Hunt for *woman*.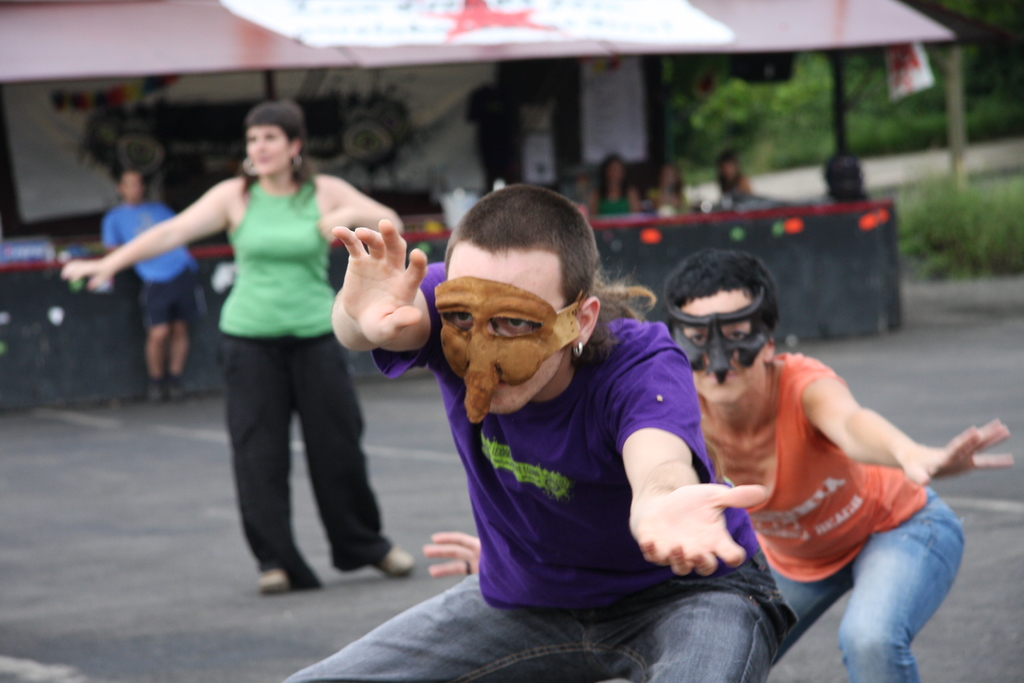
Hunted down at crop(716, 147, 749, 195).
